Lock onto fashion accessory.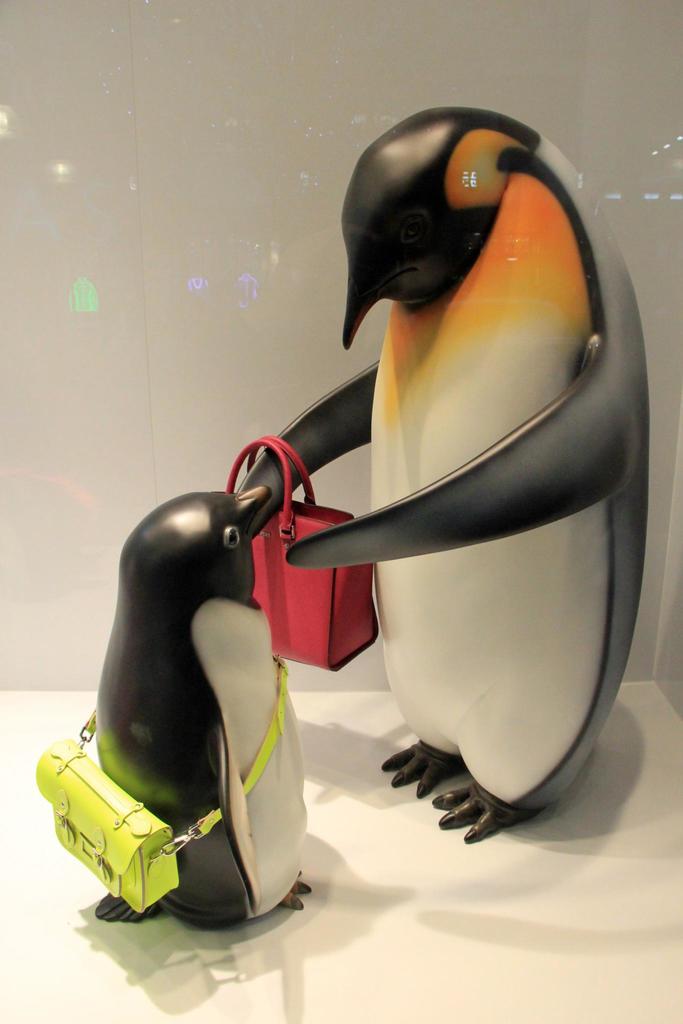
Locked: (x1=220, y1=438, x2=381, y2=671).
